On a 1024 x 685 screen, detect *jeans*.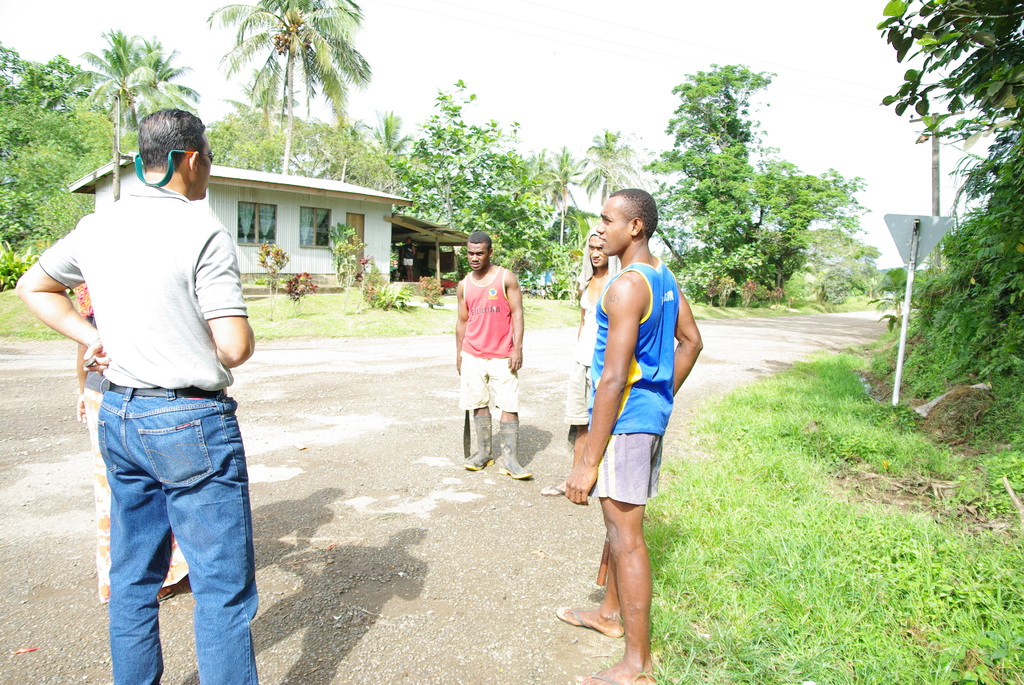
bbox=[455, 357, 519, 414].
